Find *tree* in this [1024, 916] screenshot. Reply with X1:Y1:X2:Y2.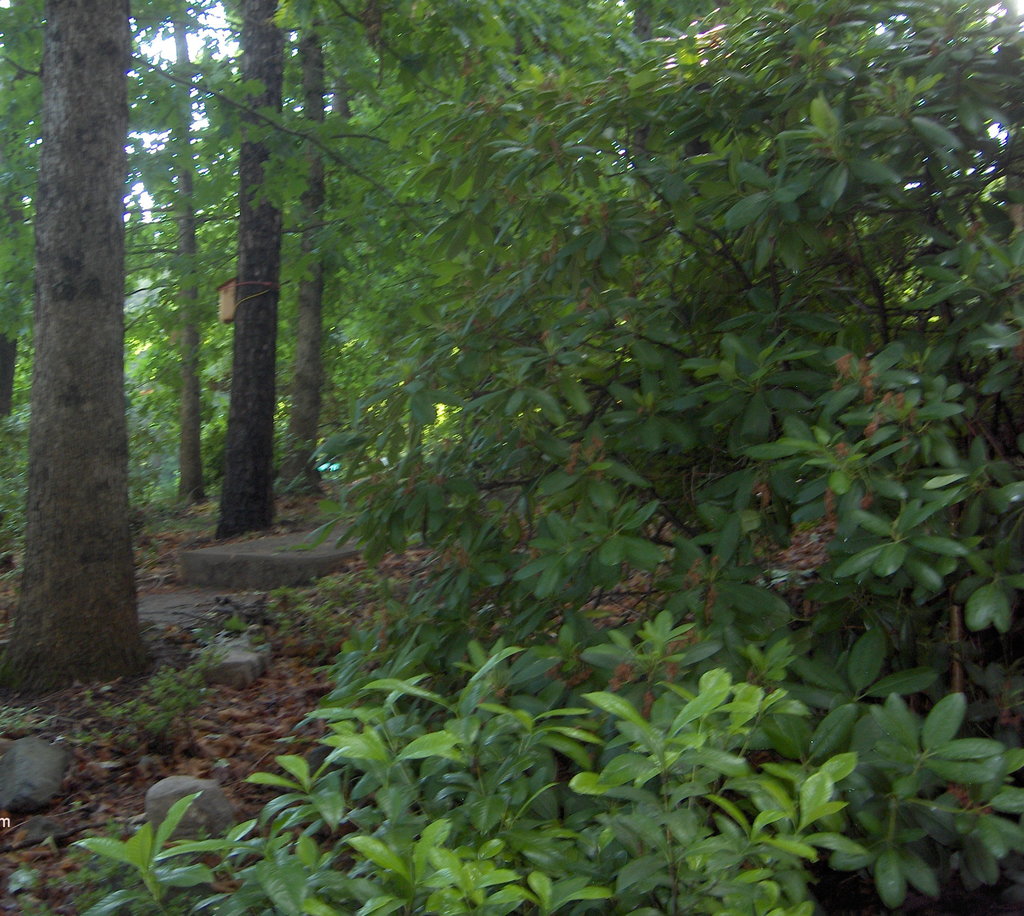
13:0:159:699.
